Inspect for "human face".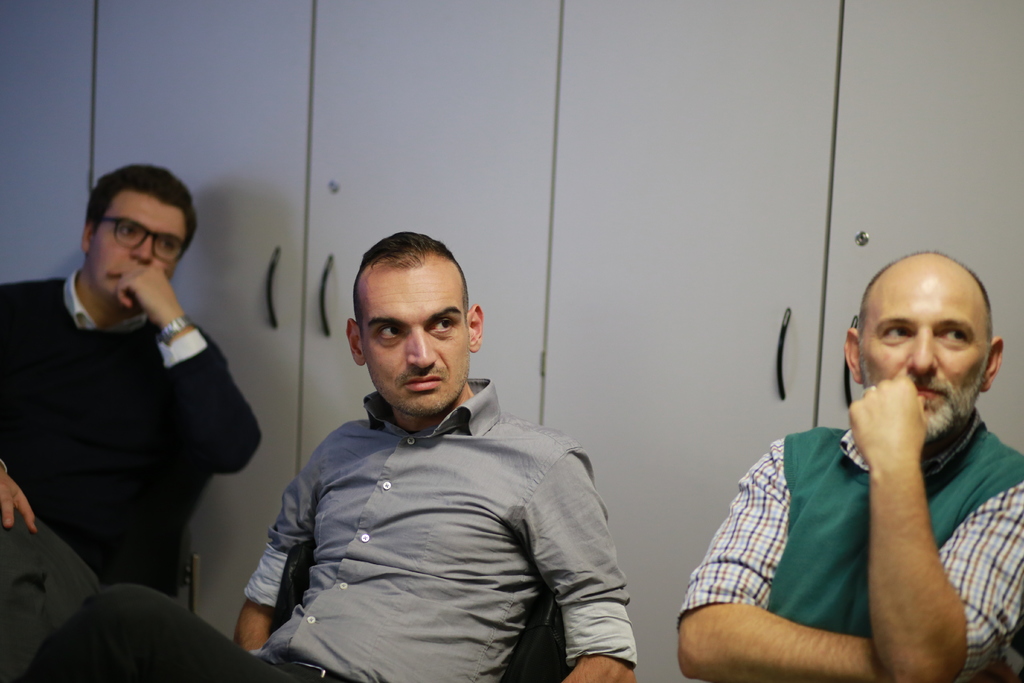
Inspection: 864,276,984,403.
